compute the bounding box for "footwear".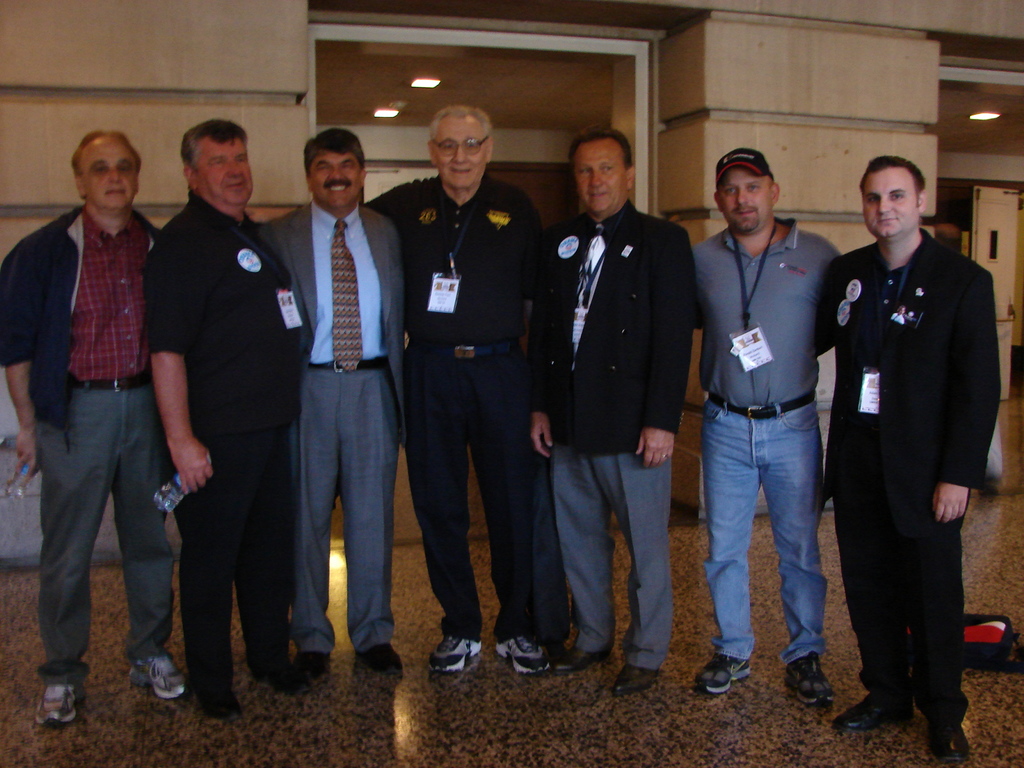
crop(781, 652, 834, 697).
